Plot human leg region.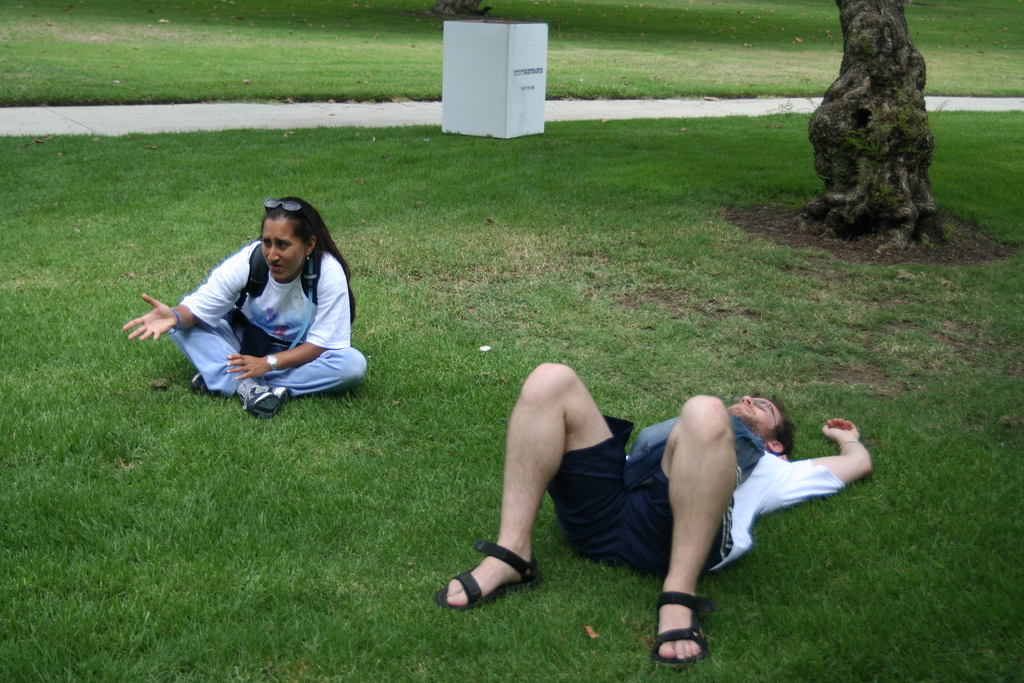
Plotted at bbox(641, 393, 740, 663).
